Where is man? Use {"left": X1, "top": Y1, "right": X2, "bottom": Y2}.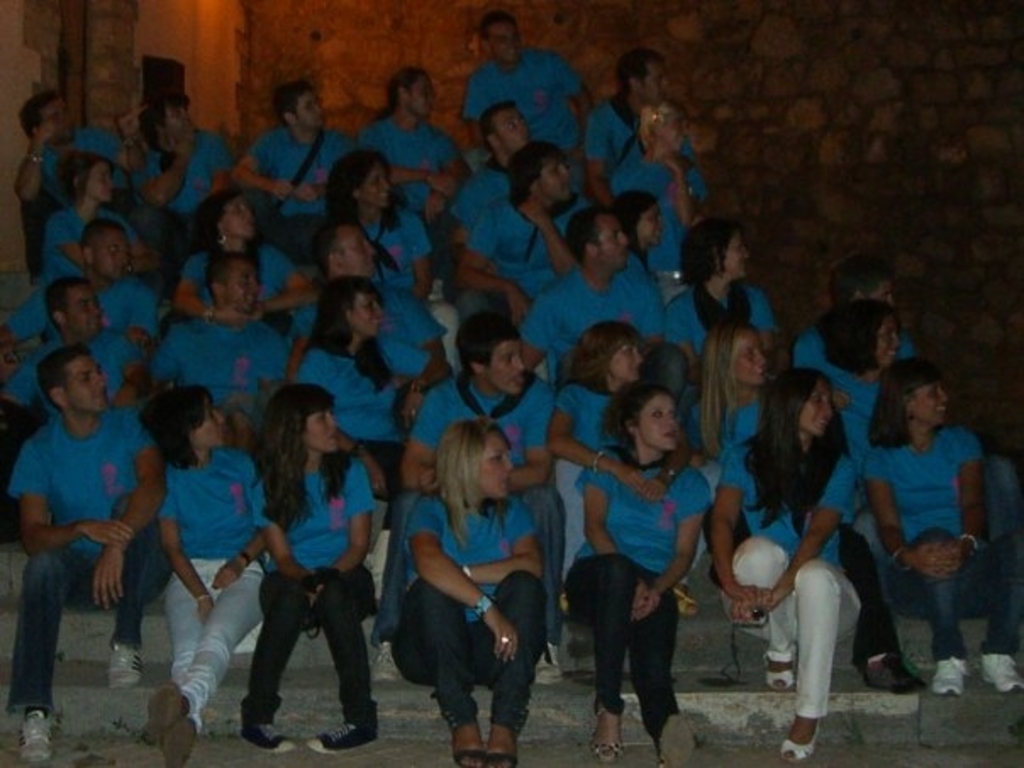
{"left": 7, "top": 86, "right": 127, "bottom": 195}.
